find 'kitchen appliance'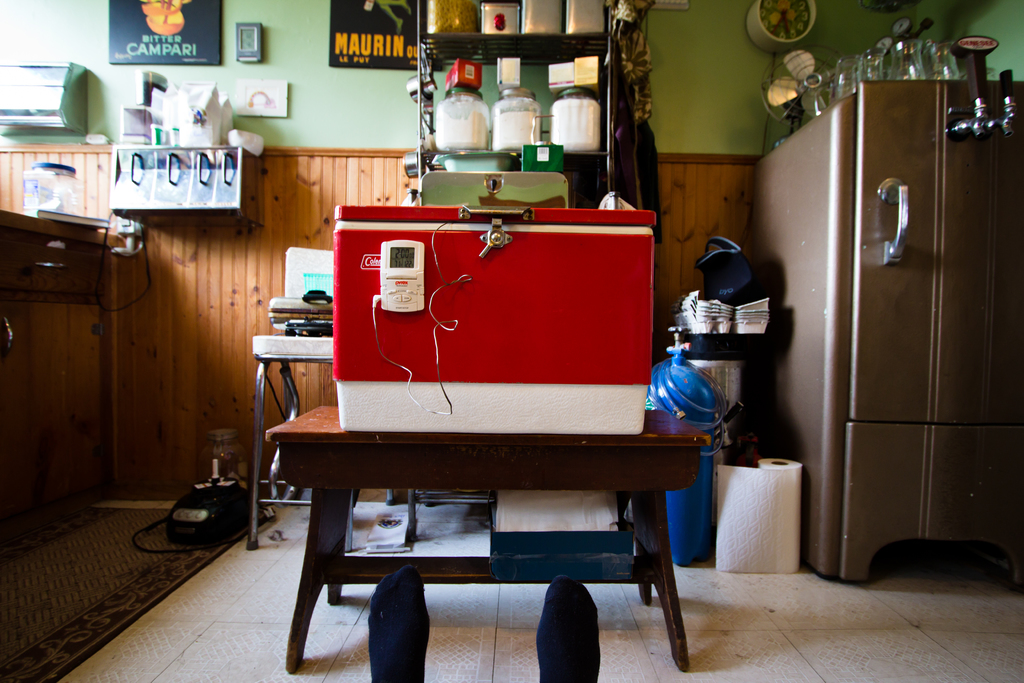
left=137, top=453, right=259, bottom=548
